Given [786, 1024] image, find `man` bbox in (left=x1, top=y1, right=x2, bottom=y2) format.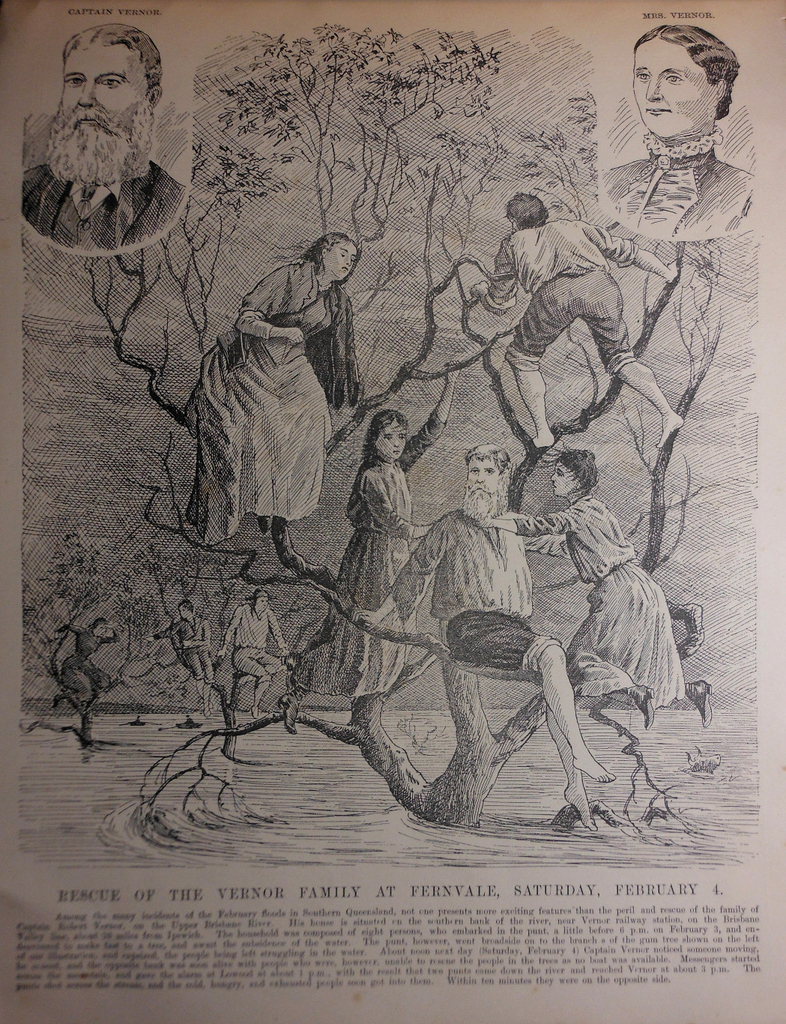
(left=468, top=189, right=683, bottom=445).
